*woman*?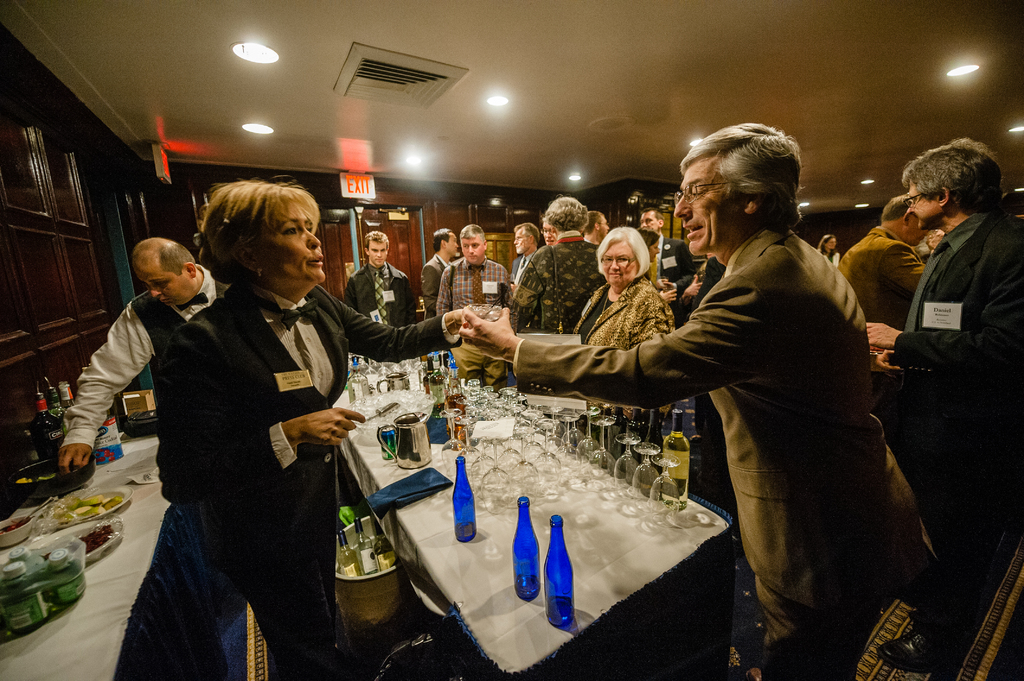
detection(573, 226, 685, 437)
